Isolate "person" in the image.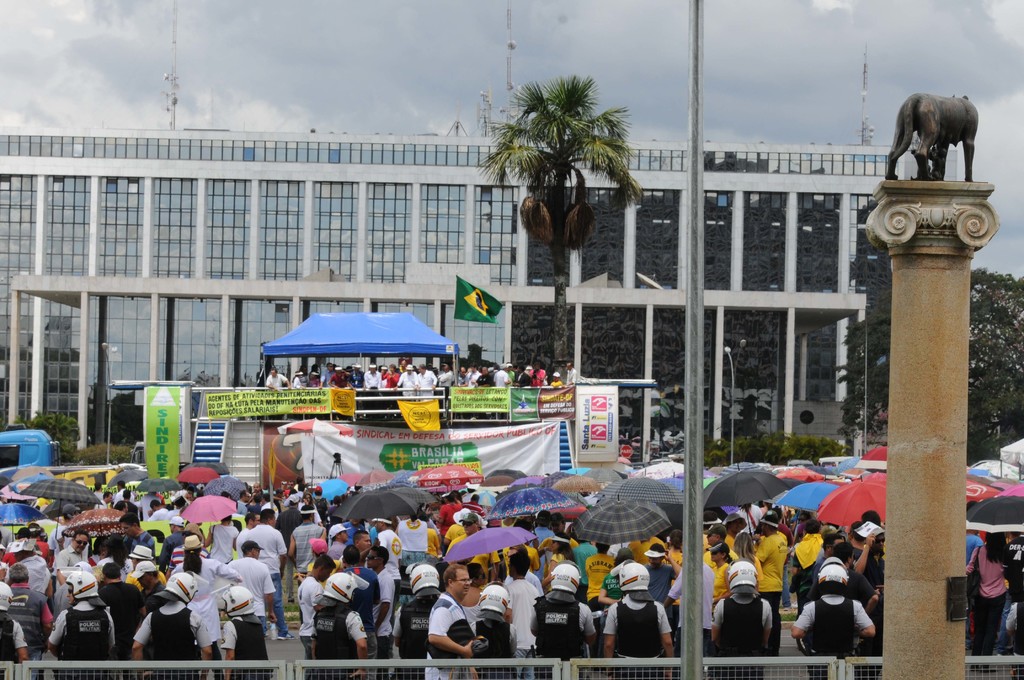
Isolated region: box=[45, 554, 116, 670].
